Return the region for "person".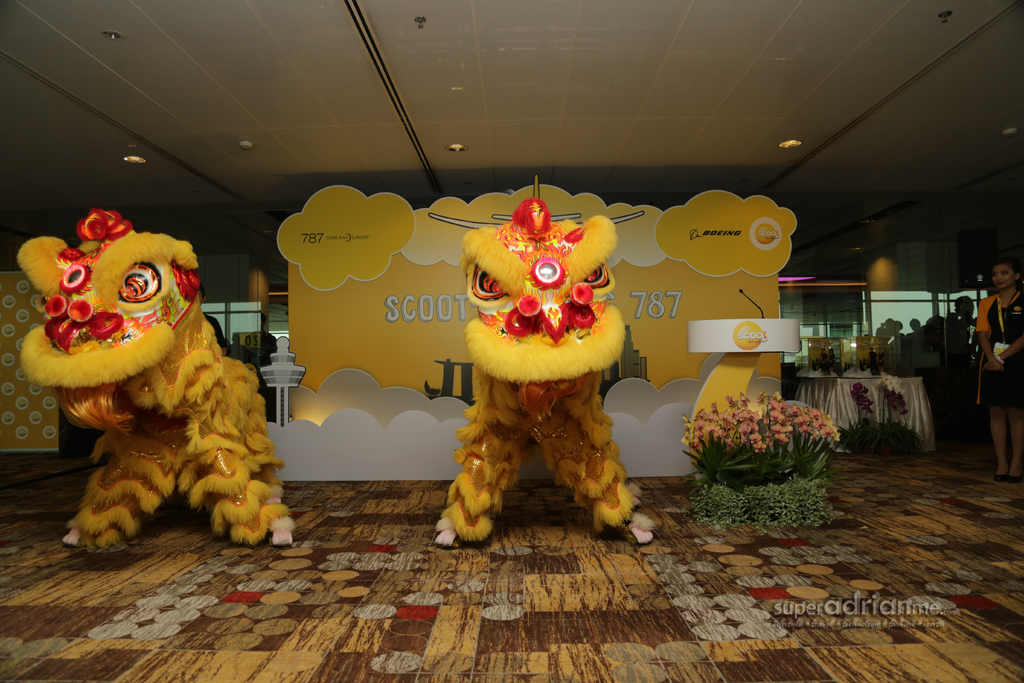
x1=975, y1=259, x2=1023, y2=479.
